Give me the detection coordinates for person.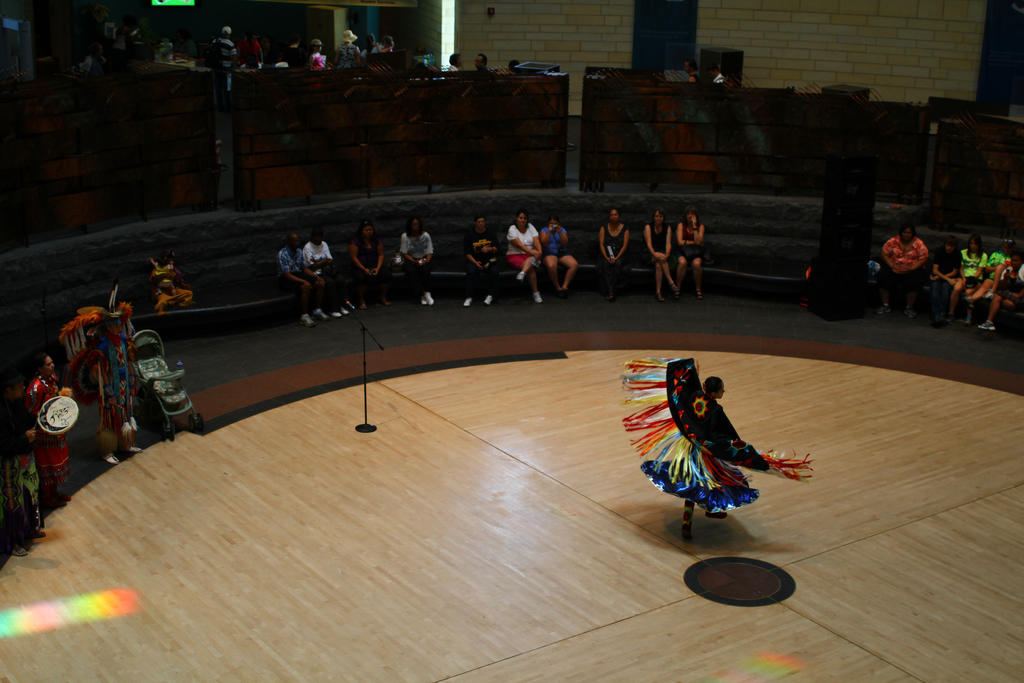
locate(645, 352, 792, 536).
